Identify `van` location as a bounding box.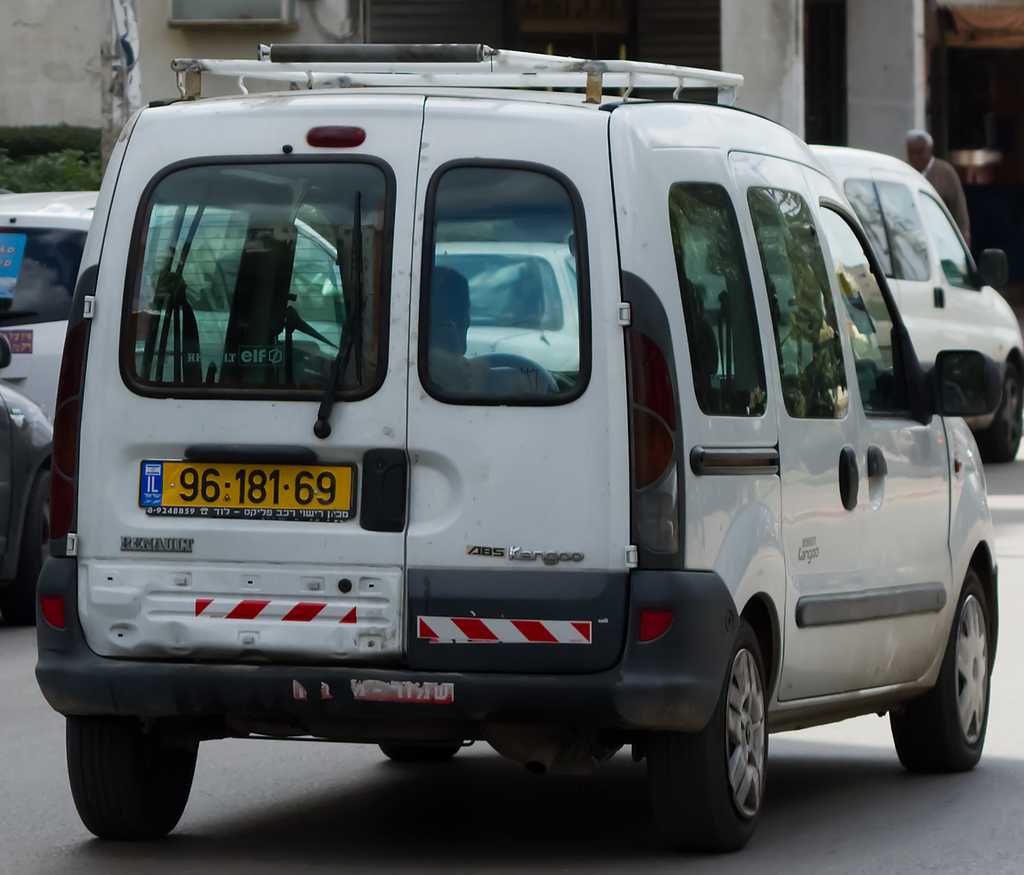
left=30, top=34, right=1005, bottom=857.
